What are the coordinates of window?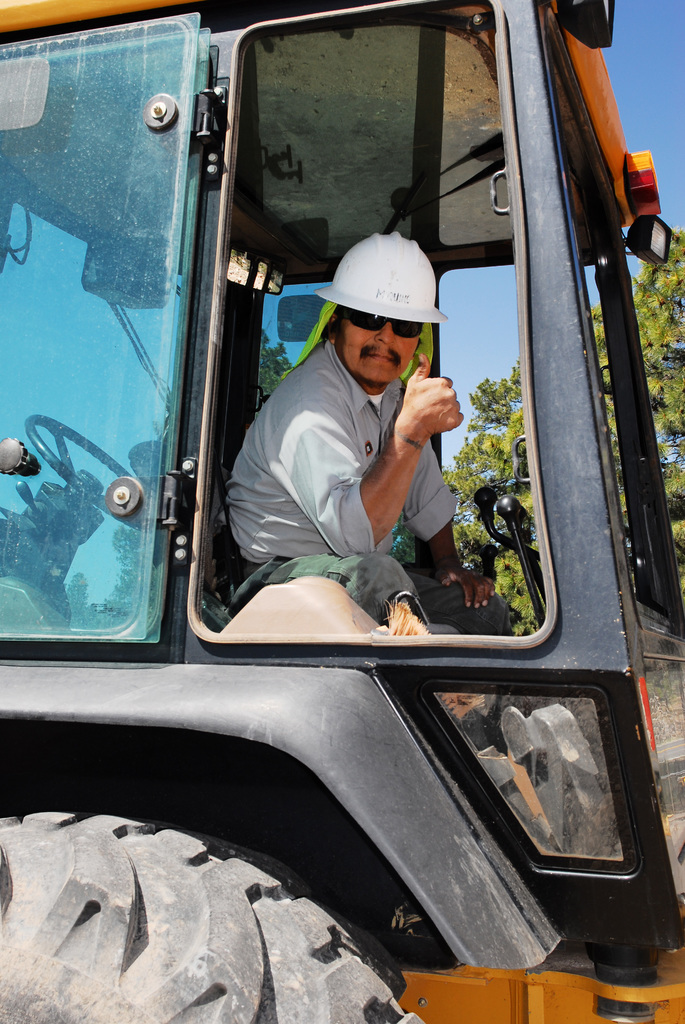
left=186, top=0, right=542, bottom=652.
